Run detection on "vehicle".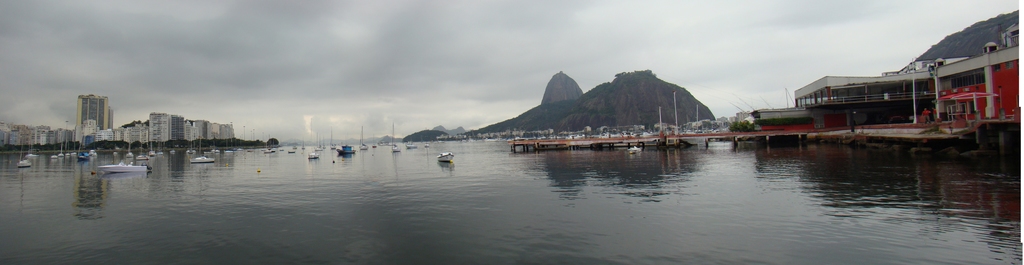
Result: (391, 144, 400, 156).
